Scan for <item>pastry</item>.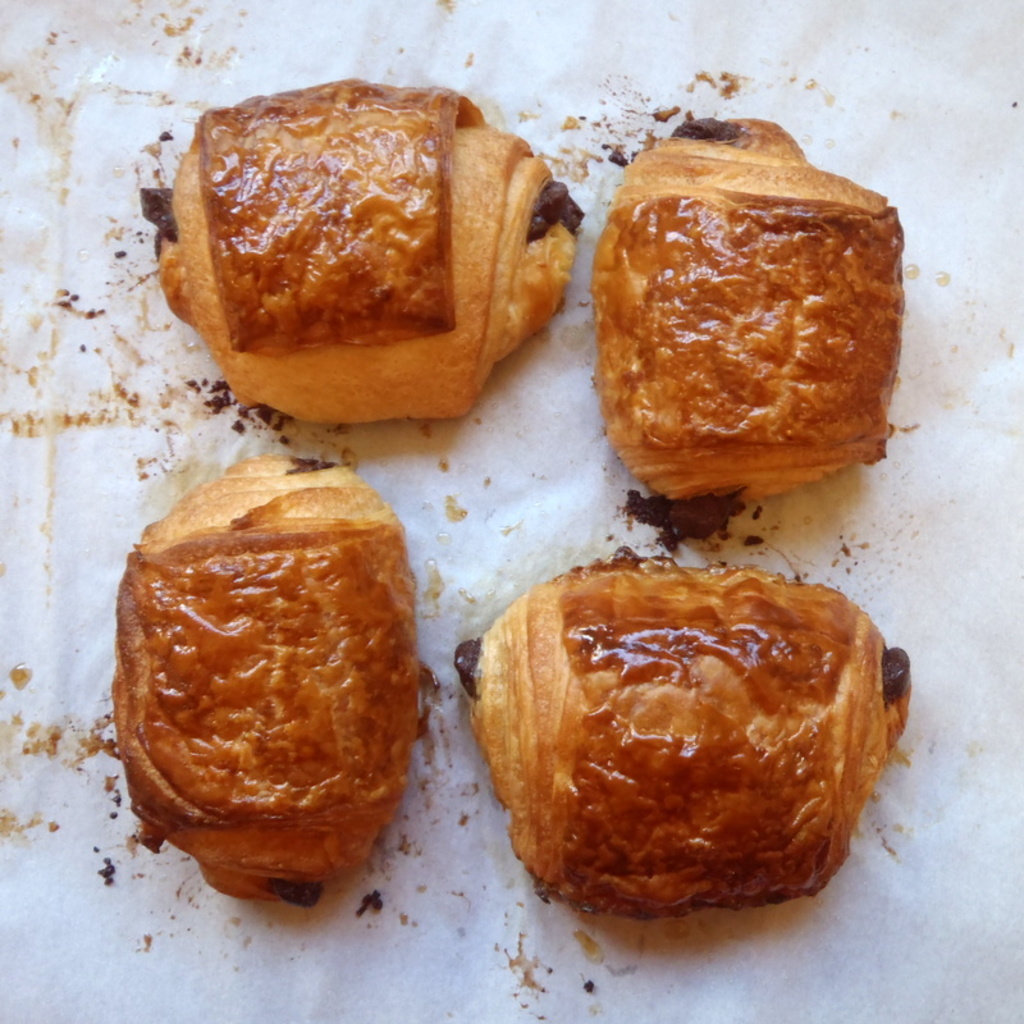
Scan result: <box>142,78,579,424</box>.
